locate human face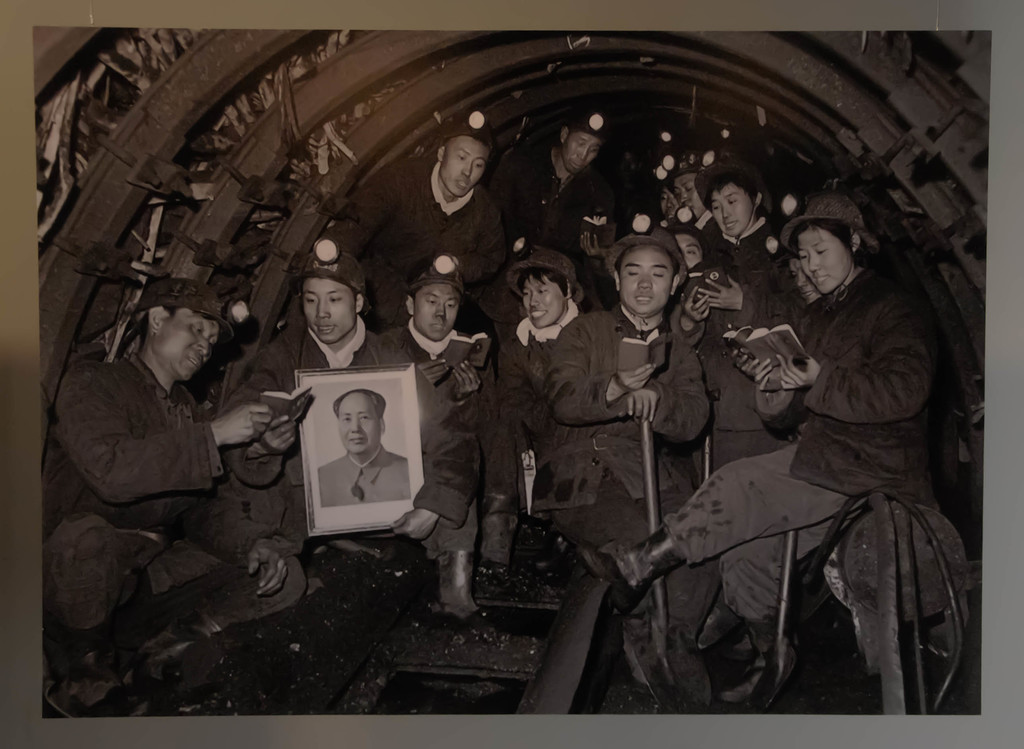
x1=439, y1=135, x2=489, y2=195
